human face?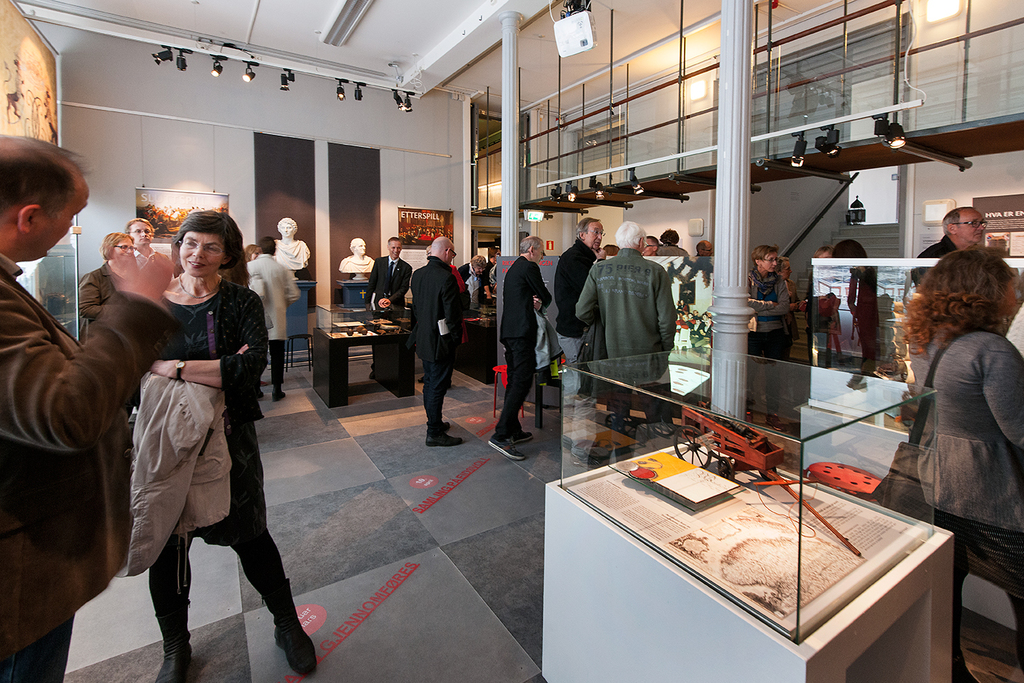
locate(178, 227, 225, 275)
